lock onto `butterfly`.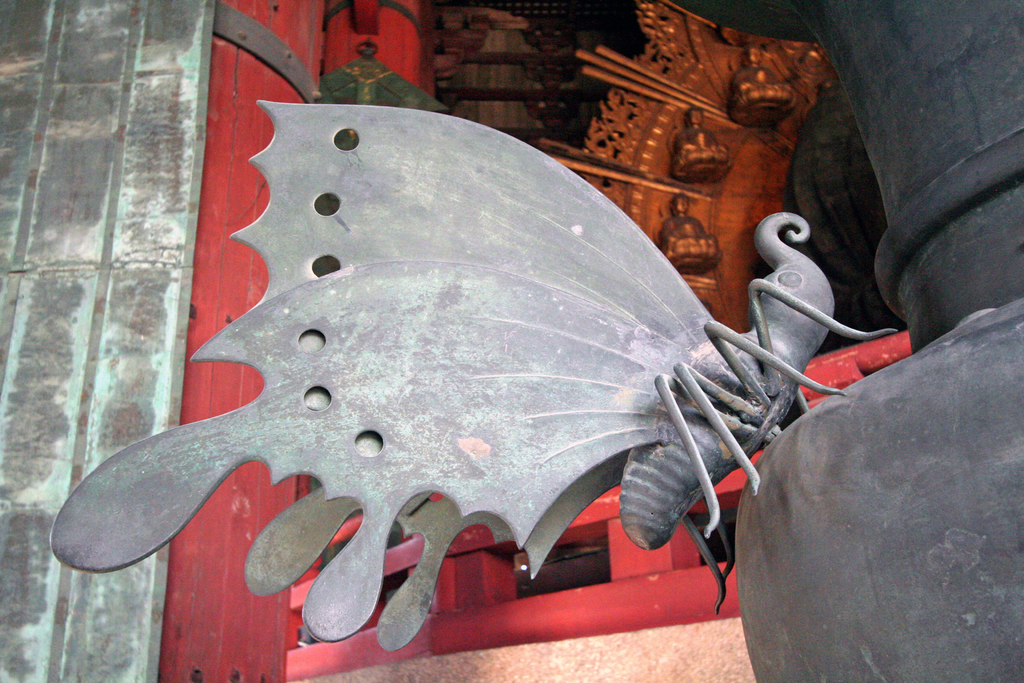
Locked: [left=70, top=116, right=841, bottom=642].
